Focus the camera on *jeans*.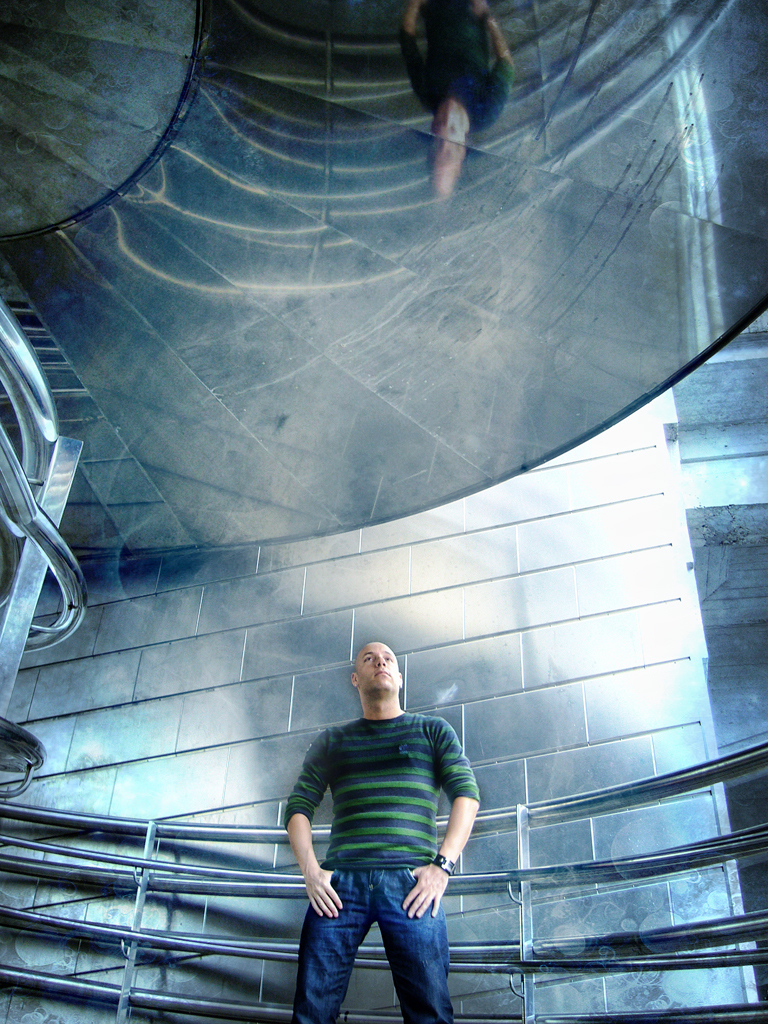
Focus region: 282, 850, 468, 1022.
